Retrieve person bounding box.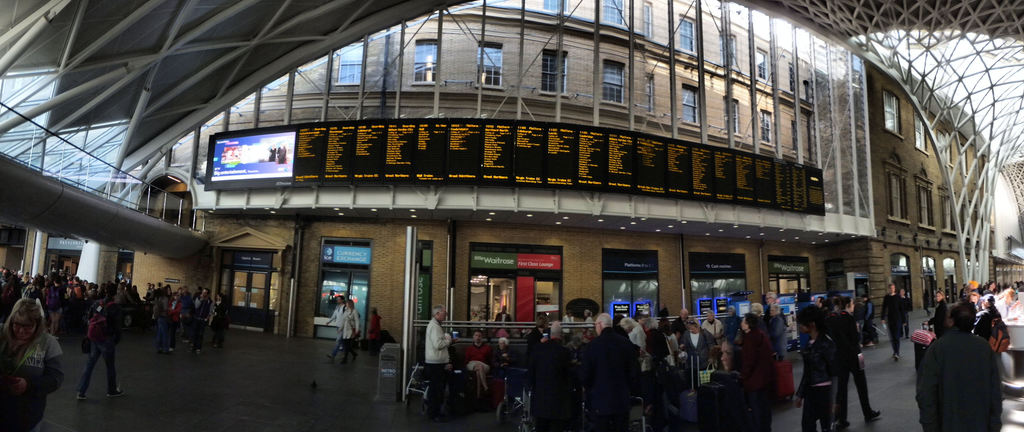
Bounding box: select_region(913, 298, 1005, 431).
